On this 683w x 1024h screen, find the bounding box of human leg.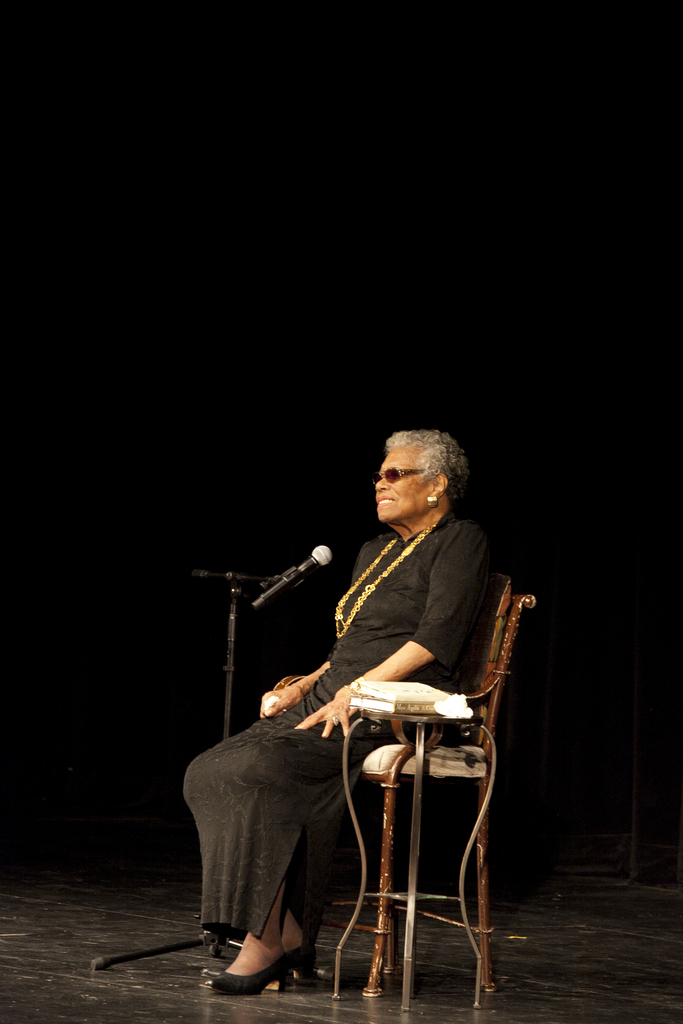
Bounding box: x1=201 y1=691 x2=452 y2=996.
